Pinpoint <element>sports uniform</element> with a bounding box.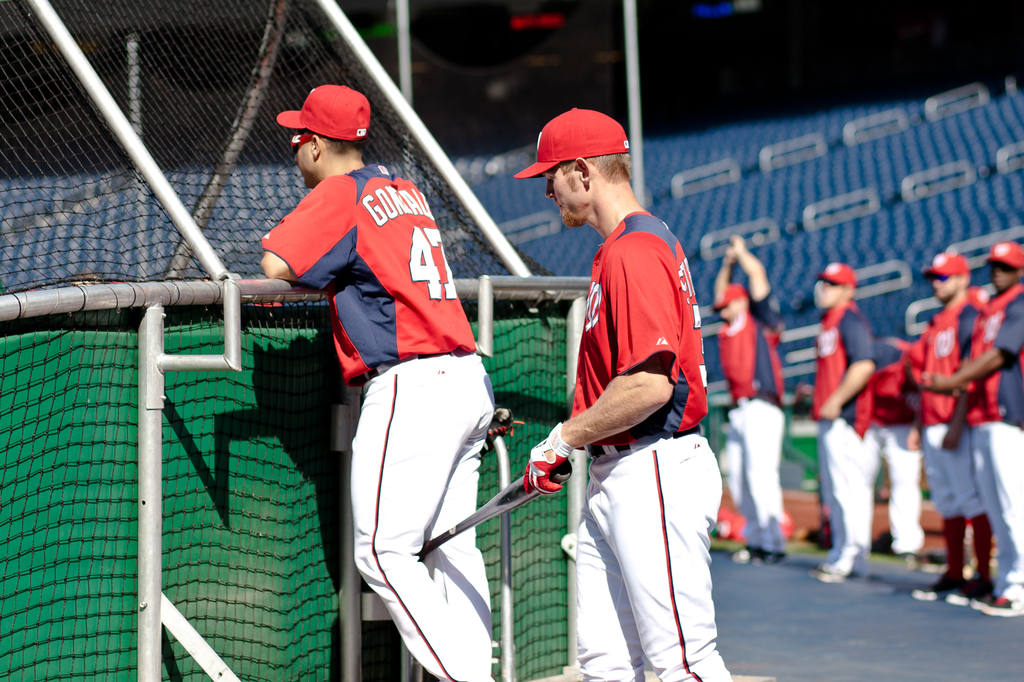
box(925, 279, 998, 566).
